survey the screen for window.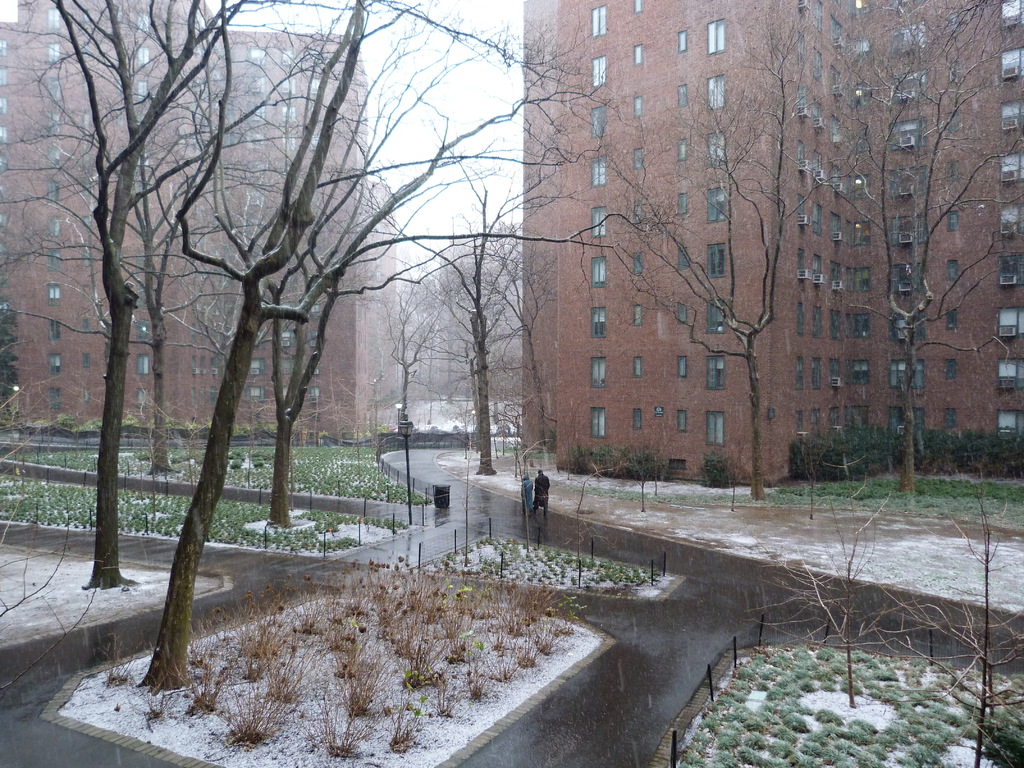
Survey found: <bbox>591, 407, 604, 439</bbox>.
